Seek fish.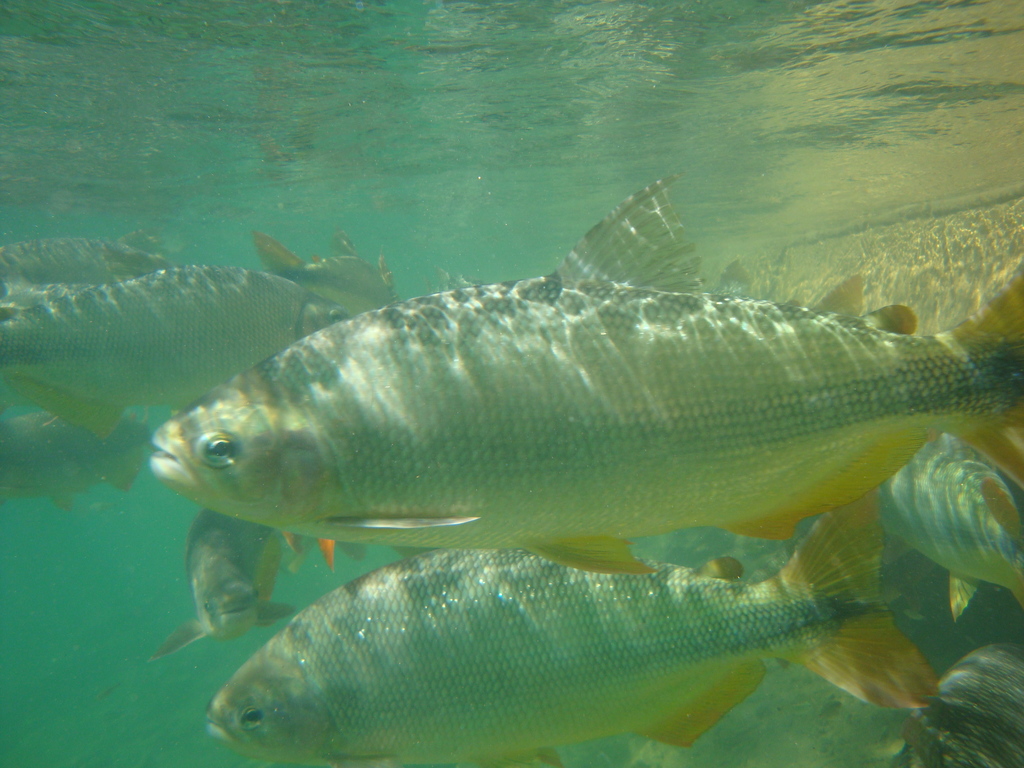
BBox(147, 509, 287, 666).
